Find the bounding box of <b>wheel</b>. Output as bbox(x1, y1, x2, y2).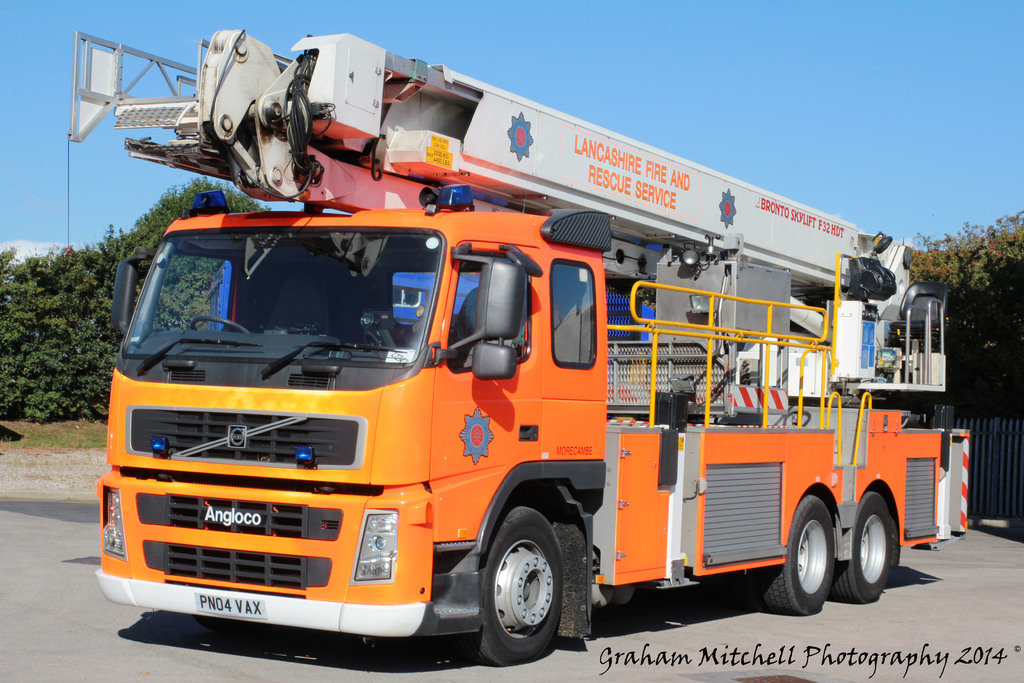
bbox(472, 517, 575, 661).
